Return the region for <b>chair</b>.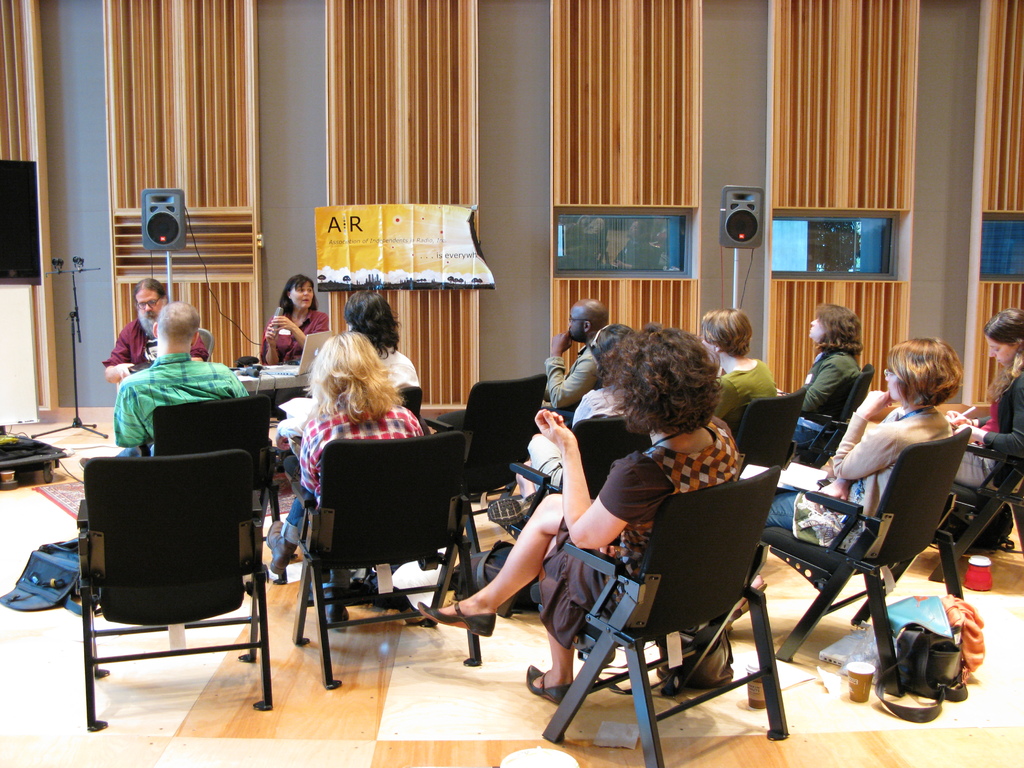
[762,428,970,700].
